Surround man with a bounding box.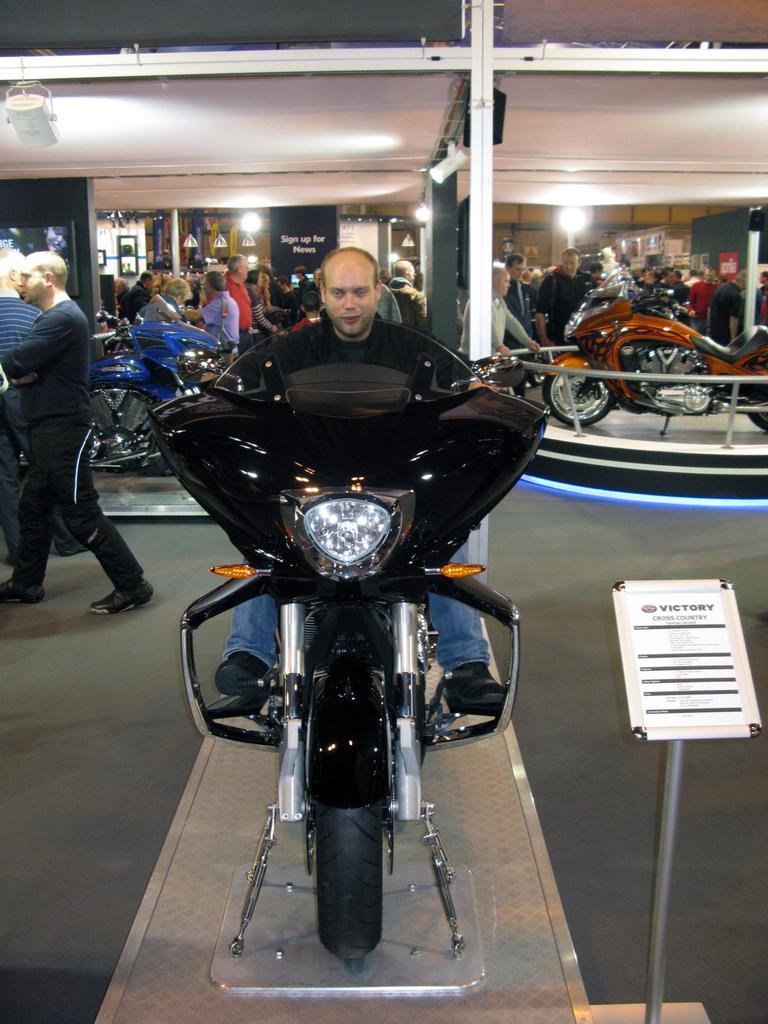
0/251/44/347.
